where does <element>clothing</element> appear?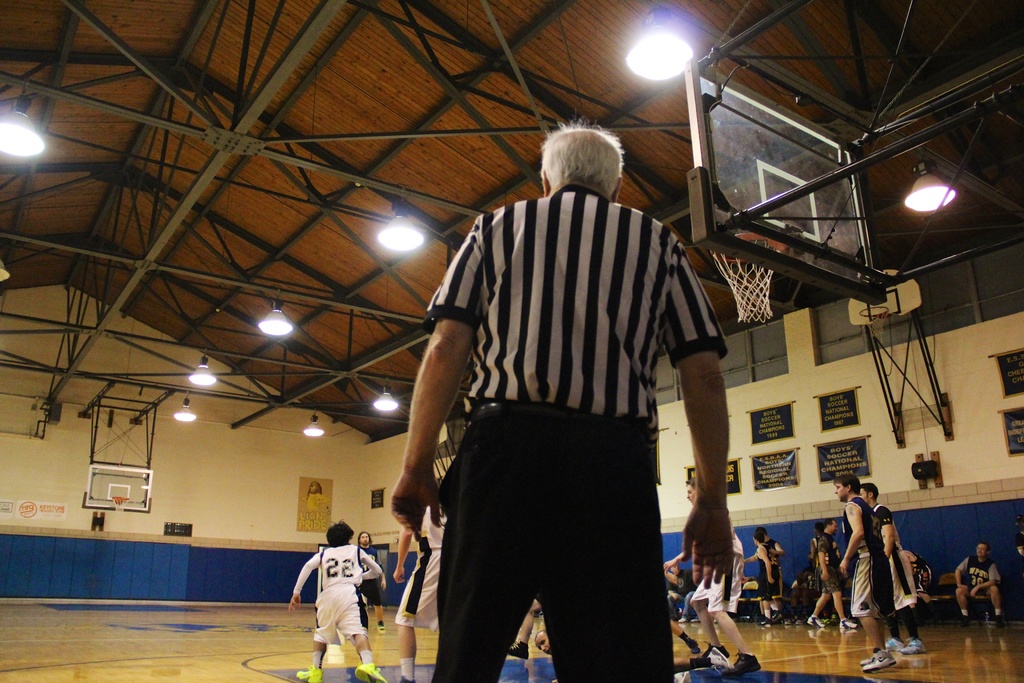
Appears at <box>813,533,845,588</box>.
